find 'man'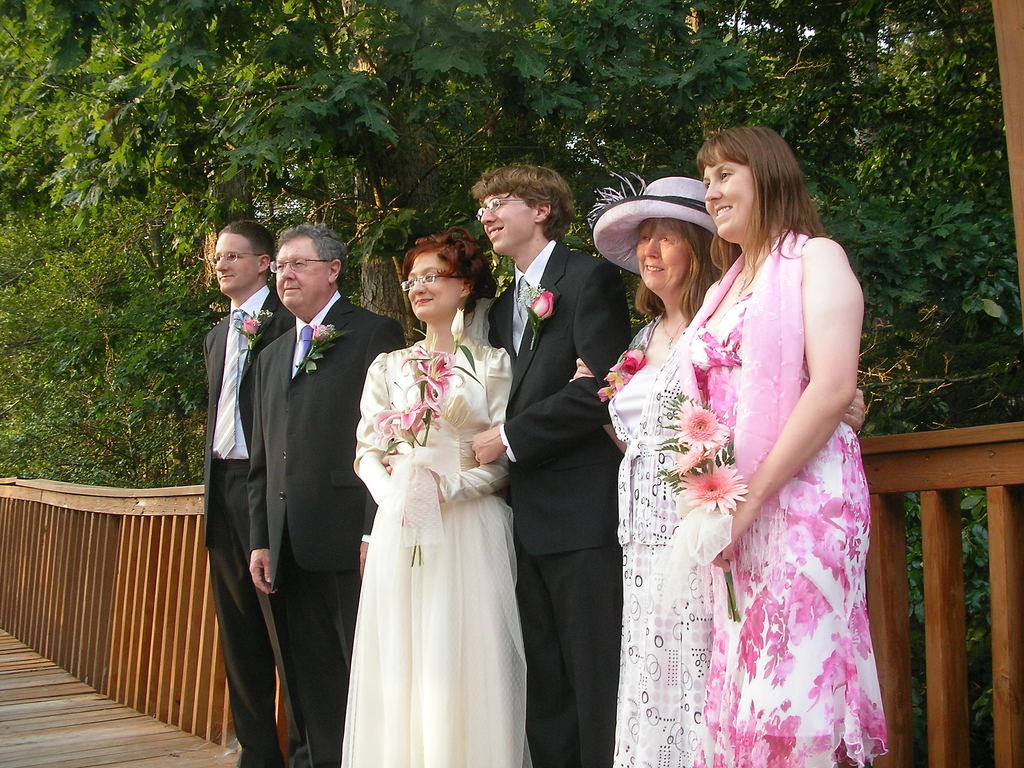
[206, 220, 296, 767]
